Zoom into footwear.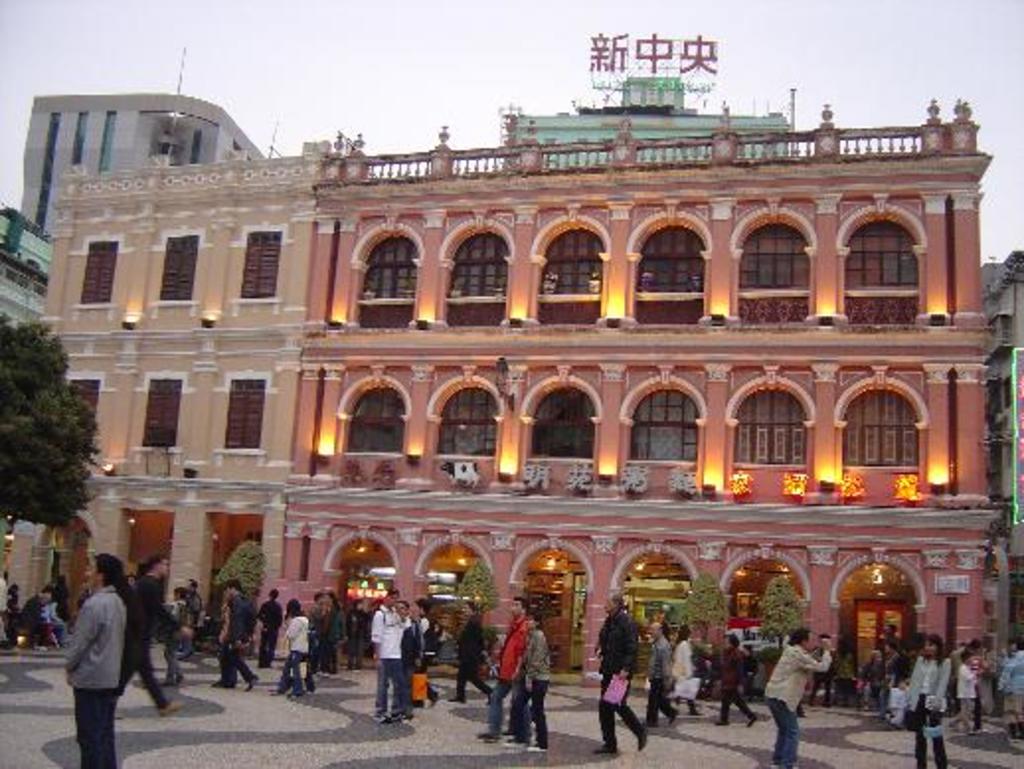
Zoom target: 247 678 259 692.
